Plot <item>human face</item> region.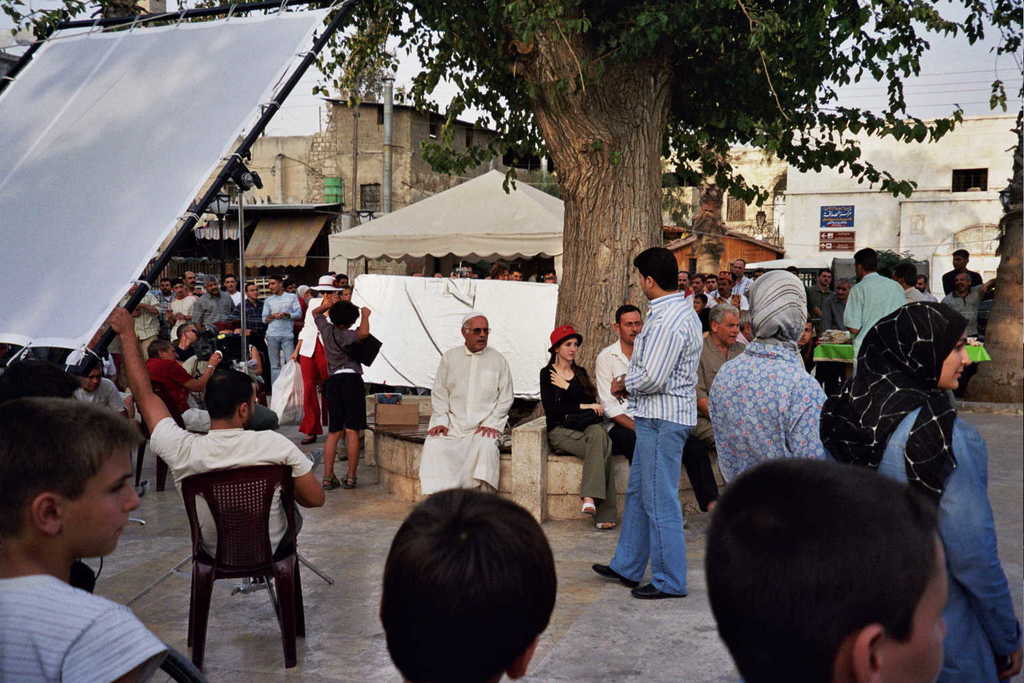
Plotted at (942, 330, 967, 391).
